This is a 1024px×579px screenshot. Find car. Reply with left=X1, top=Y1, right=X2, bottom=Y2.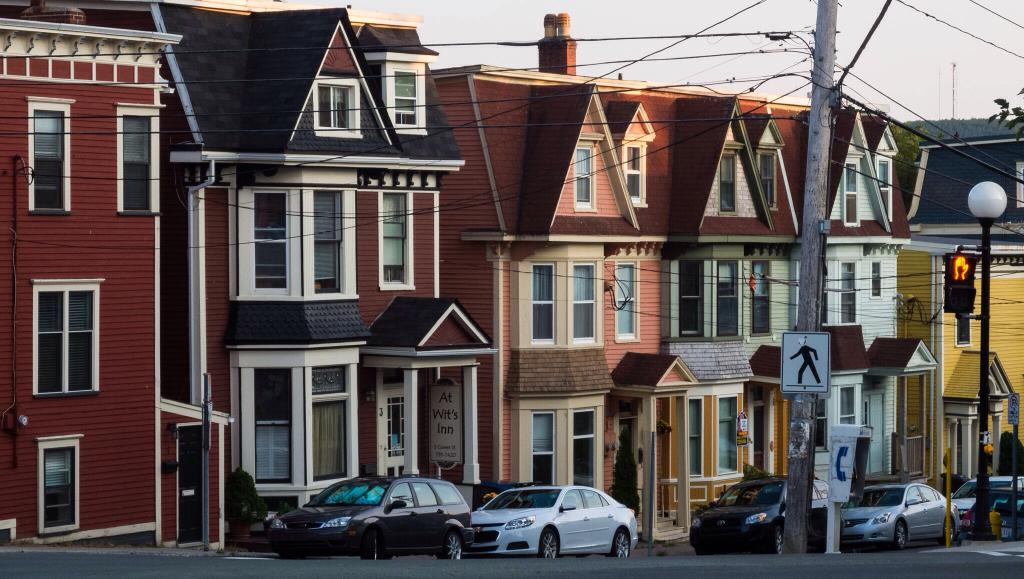
left=840, top=480, right=959, bottom=550.
